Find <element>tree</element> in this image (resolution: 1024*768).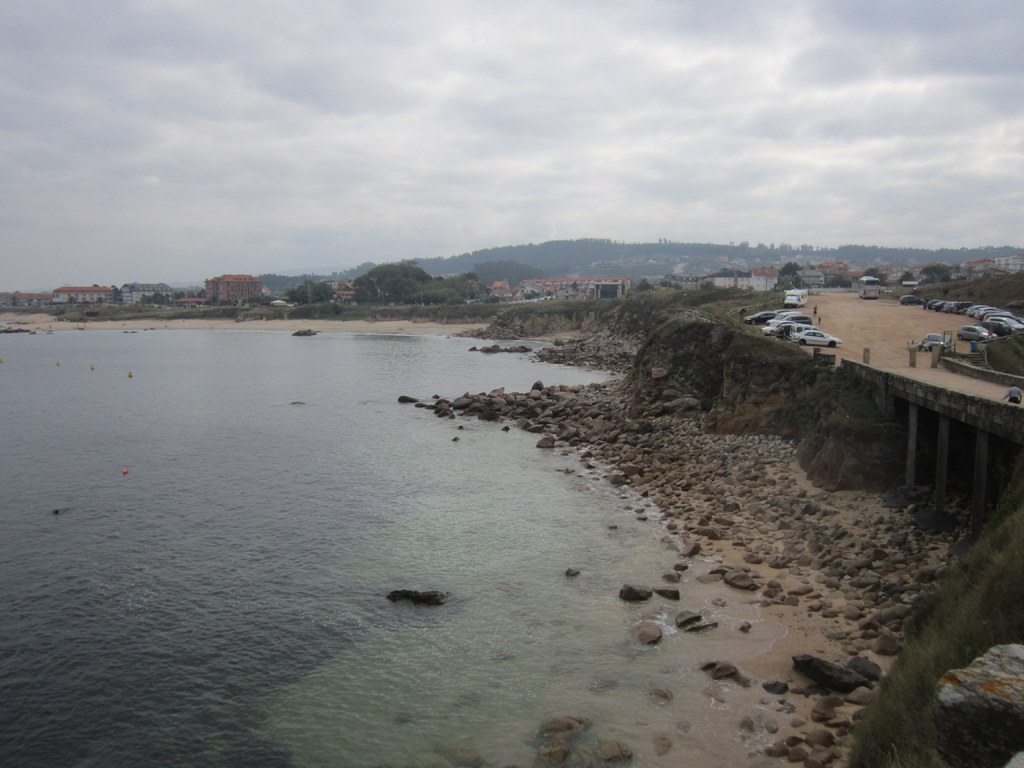
523/294/540/299.
